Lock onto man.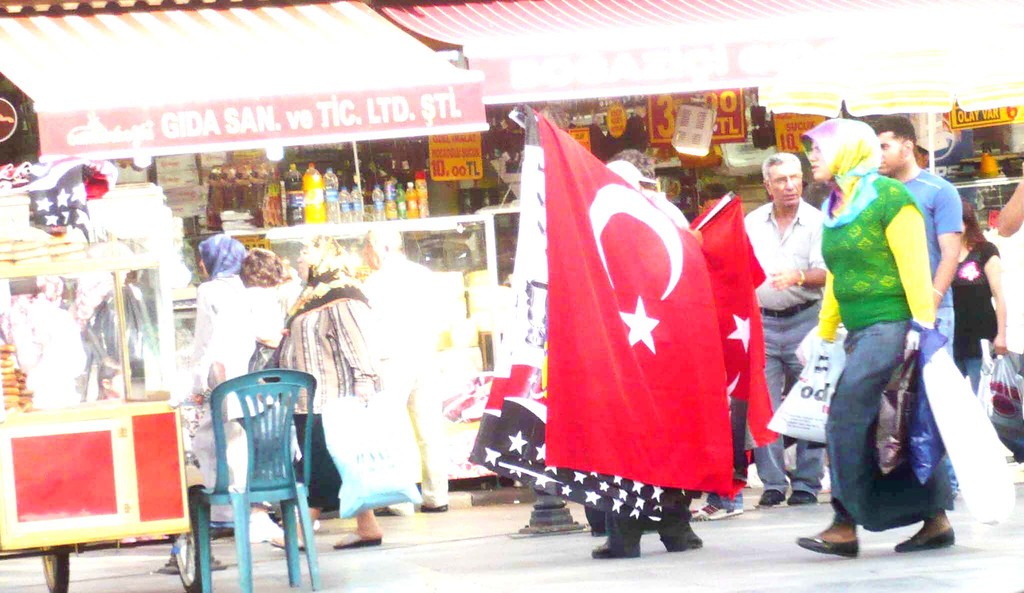
Locked: <box>872,120,961,503</box>.
